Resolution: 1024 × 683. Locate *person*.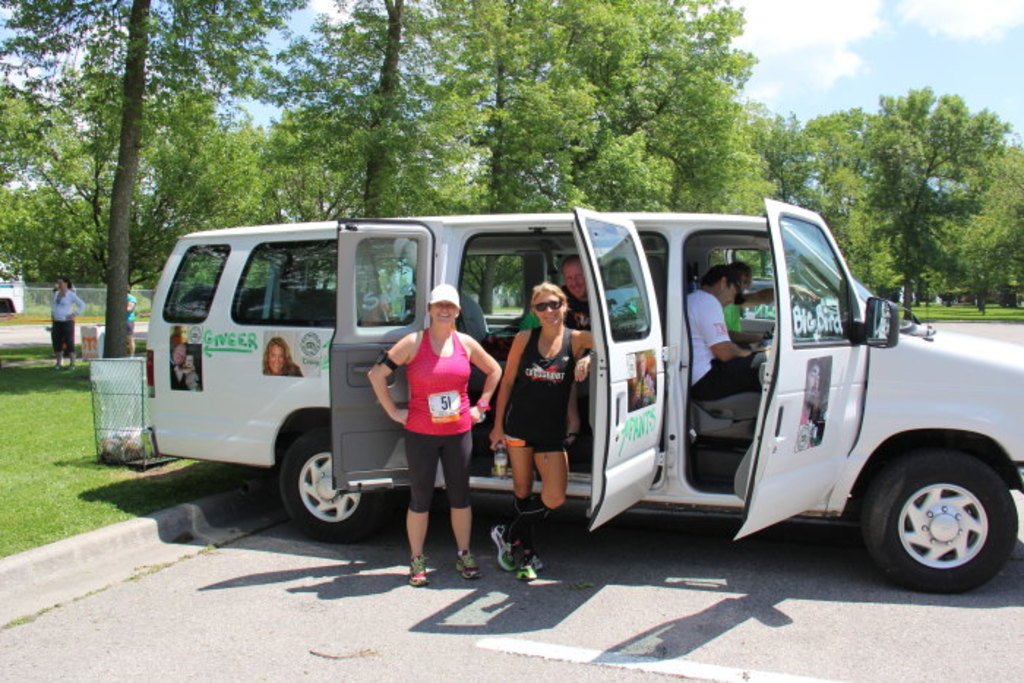
124, 282, 143, 367.
